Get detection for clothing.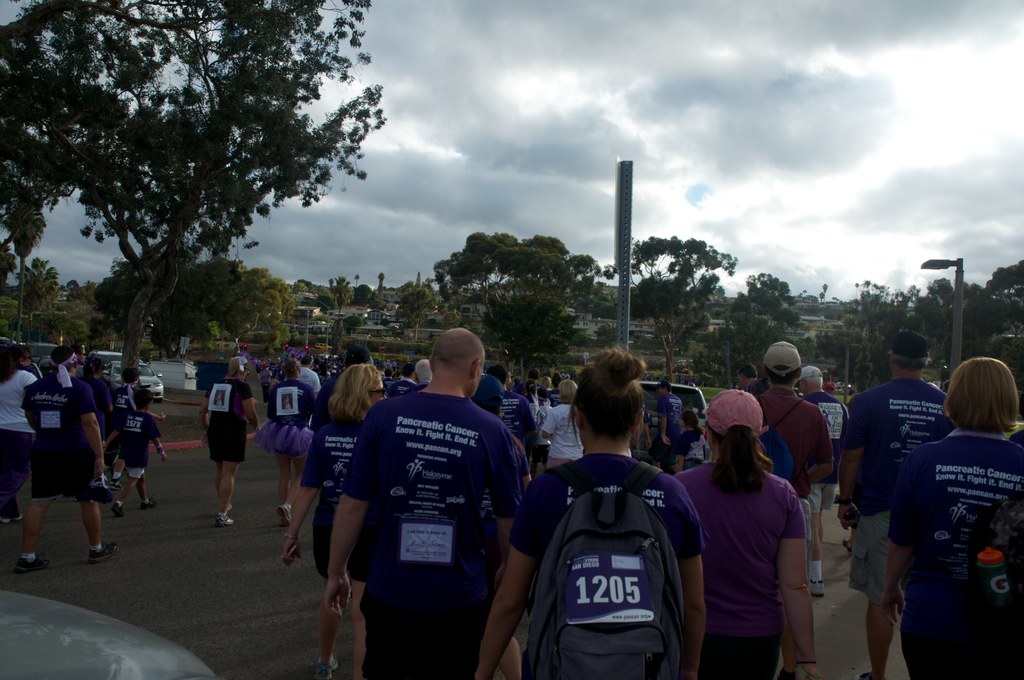
Detection: {"left": 541, "top": 406, "right": 577, "bottom": 464}.
